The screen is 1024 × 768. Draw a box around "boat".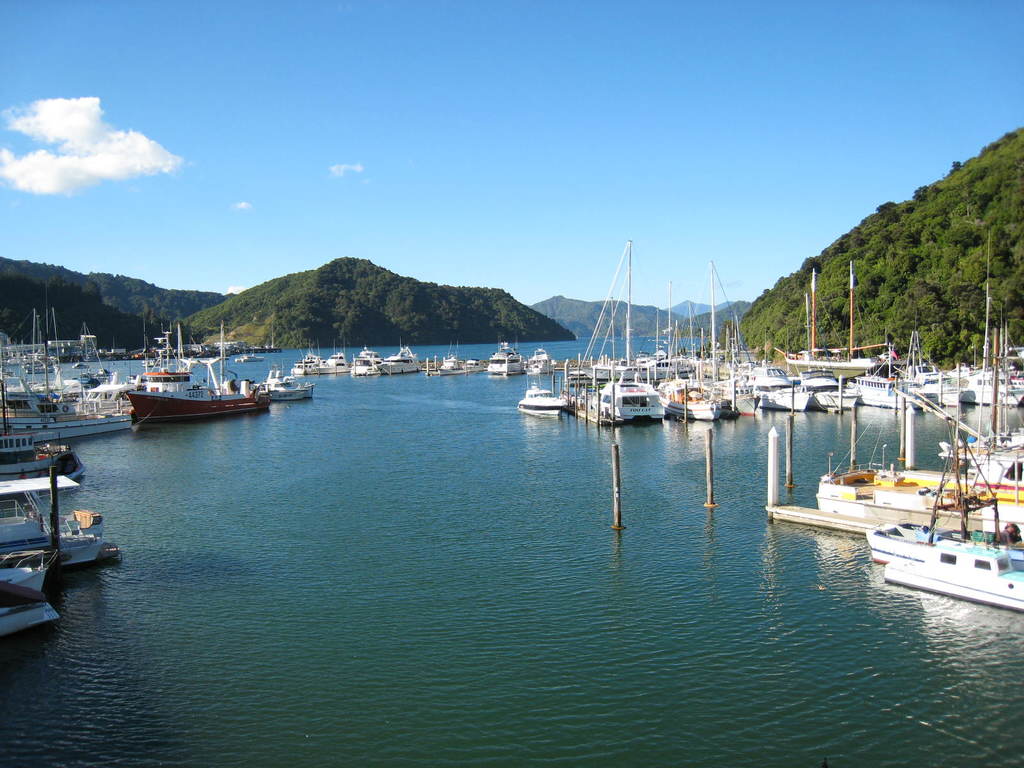
BBox(529, 337, 561, 378).
